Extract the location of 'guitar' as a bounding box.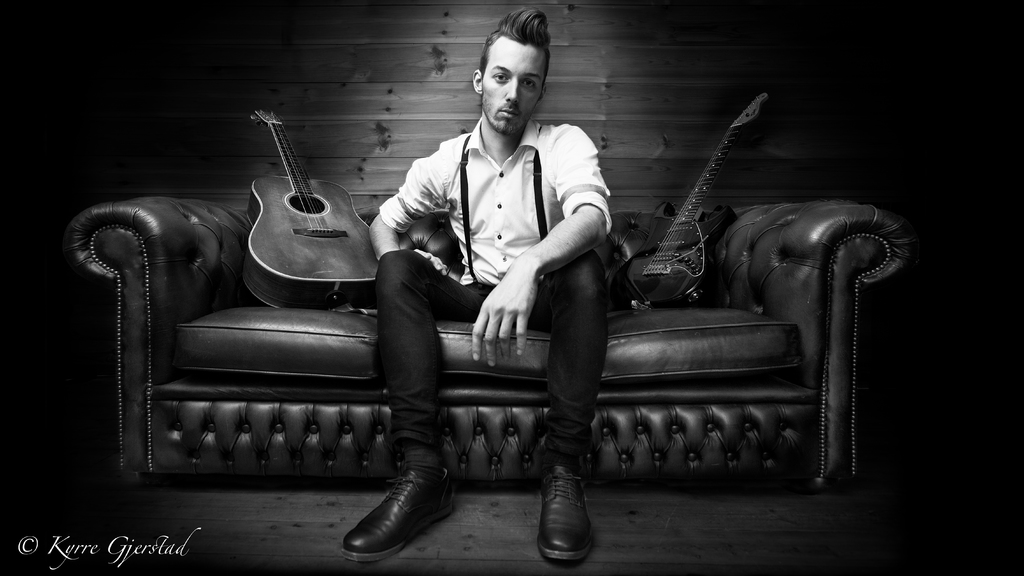
l=621, t=81, r=775, b=303.
